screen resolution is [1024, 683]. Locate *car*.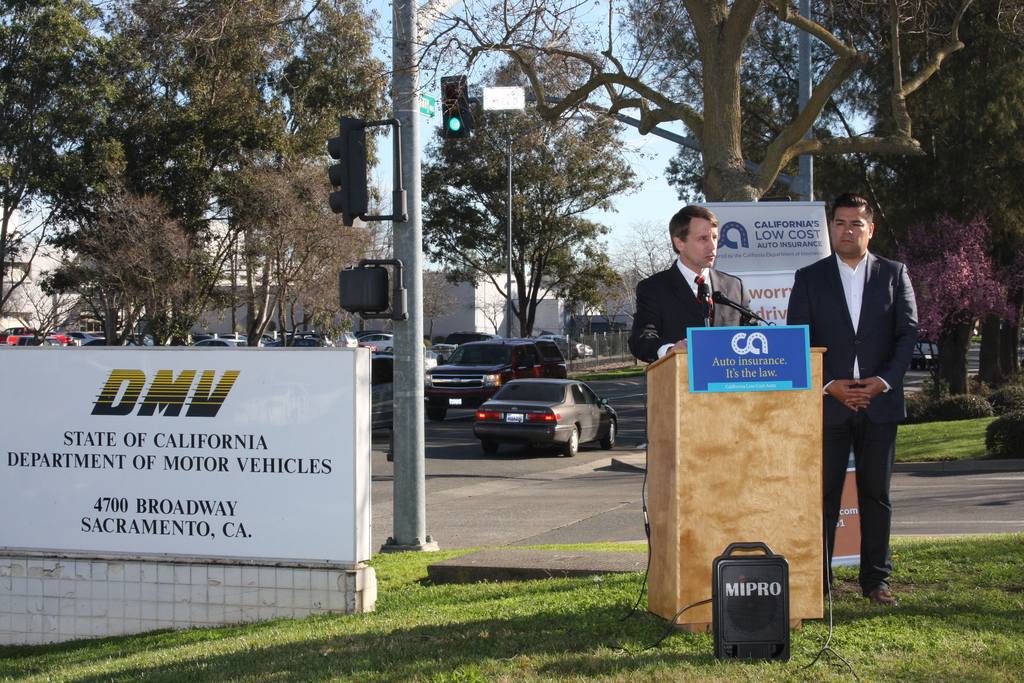
x1=367, y1=354, x2=446, y2=433.
